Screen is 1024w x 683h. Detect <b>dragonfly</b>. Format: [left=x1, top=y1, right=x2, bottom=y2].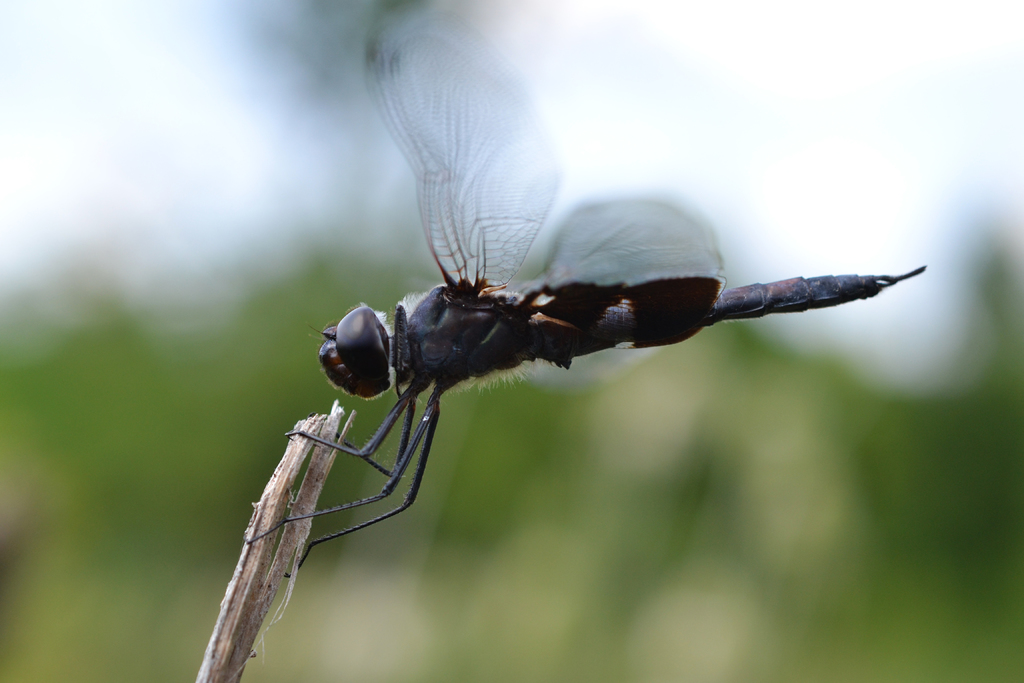
[left=241, top=1, right=932, bottom=573].
